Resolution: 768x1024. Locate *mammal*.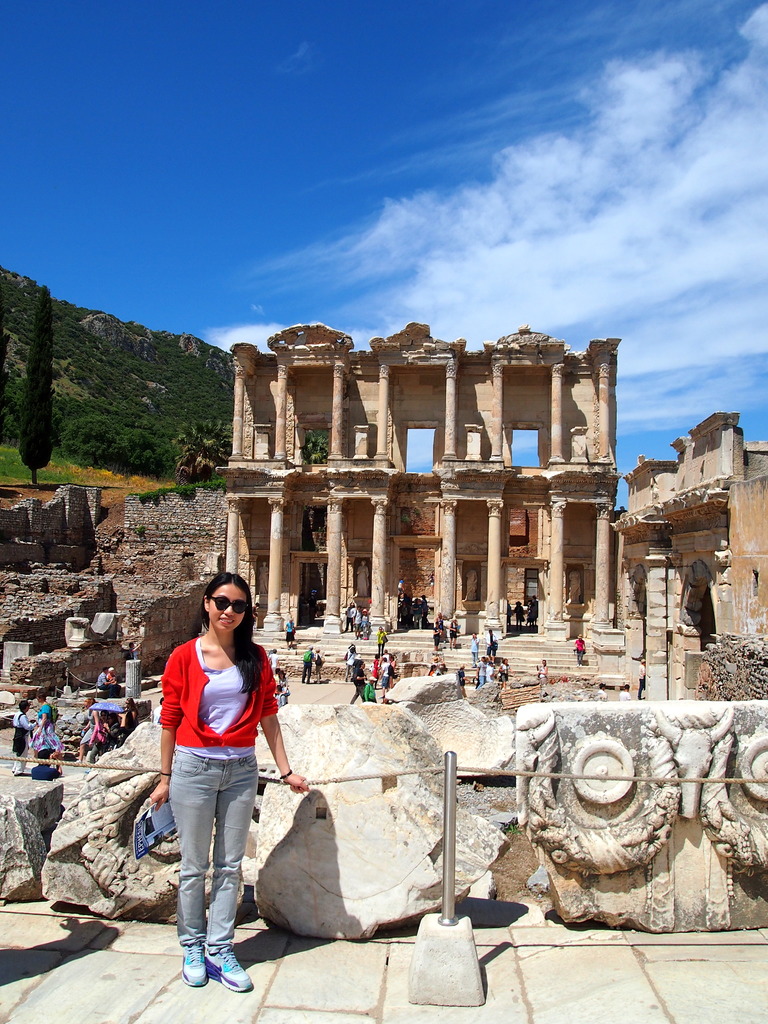
pyautogui.locateOnScreen(349, 655, 368, 703).
